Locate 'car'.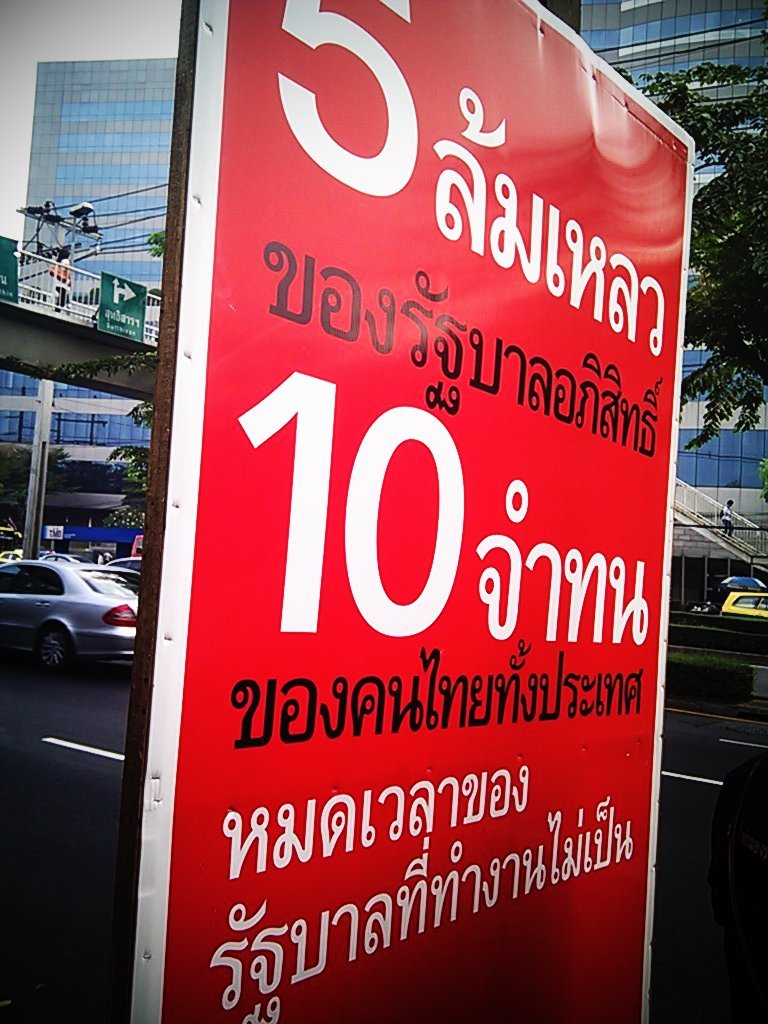
Bounding box: [107,559,146,594].
